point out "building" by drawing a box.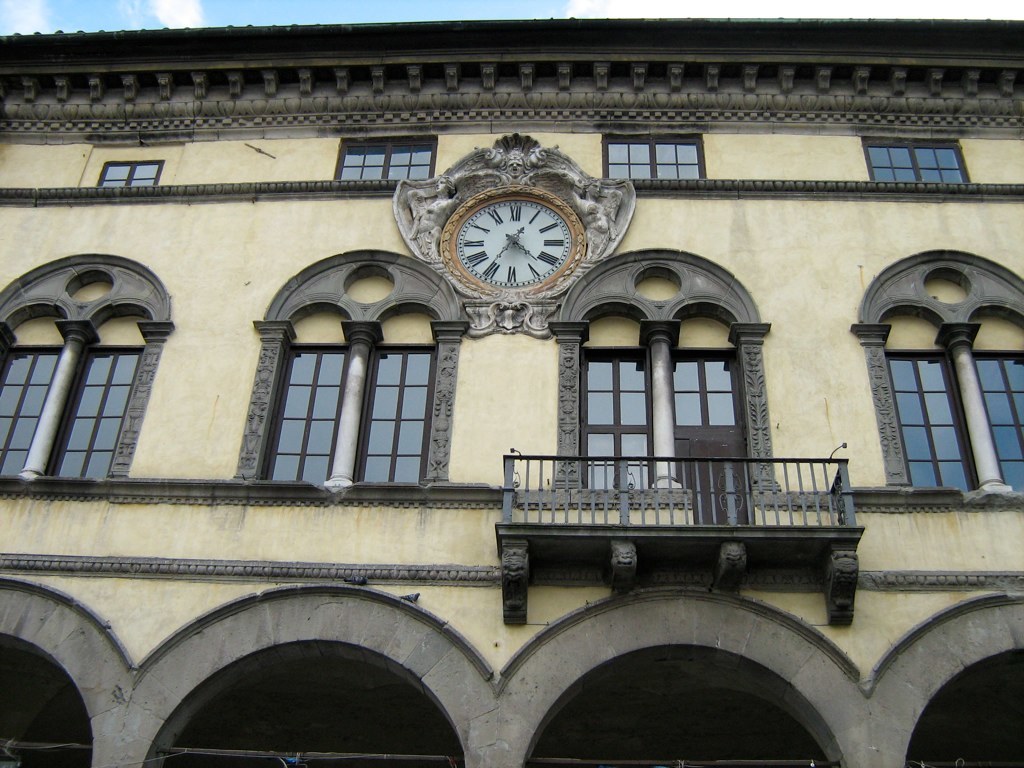
{"x1": 0, "y1": 19, "x2": 1023, "y2": 766}.
